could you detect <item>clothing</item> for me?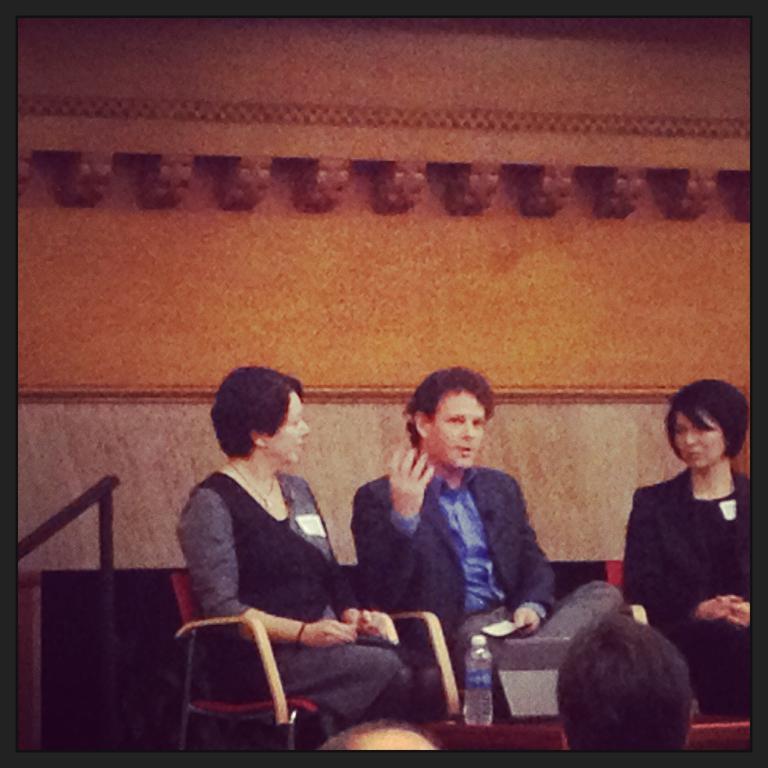
Detection result: 622/468/756/711.
